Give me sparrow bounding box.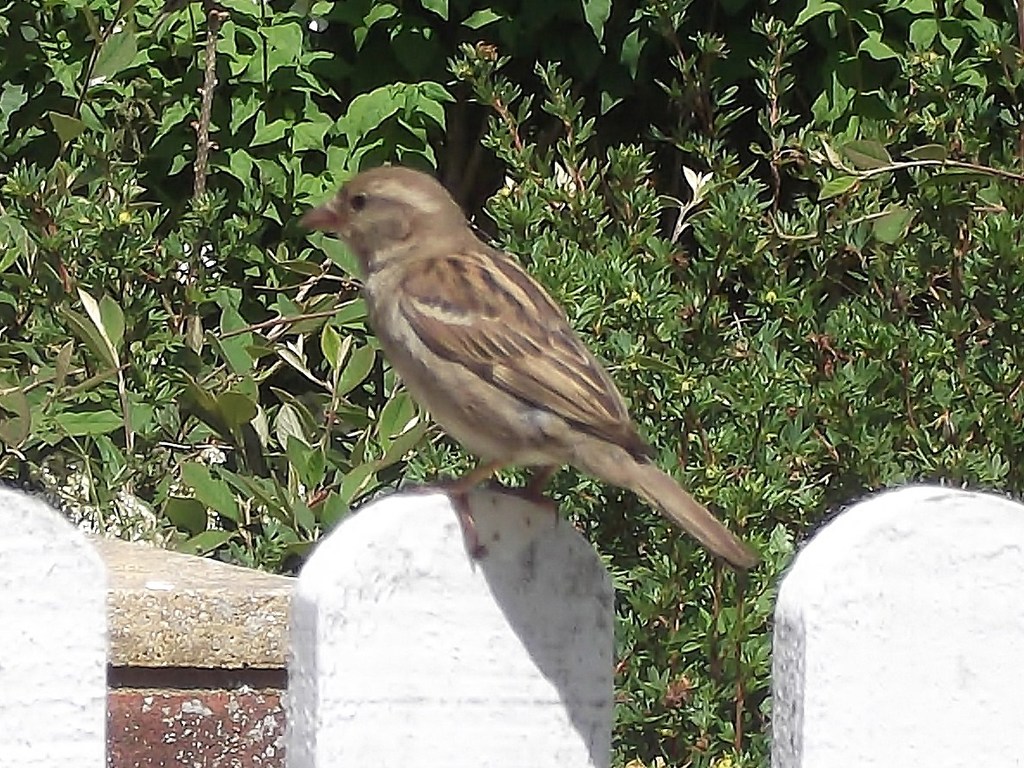
select_region(292, 163, 761, 574).
